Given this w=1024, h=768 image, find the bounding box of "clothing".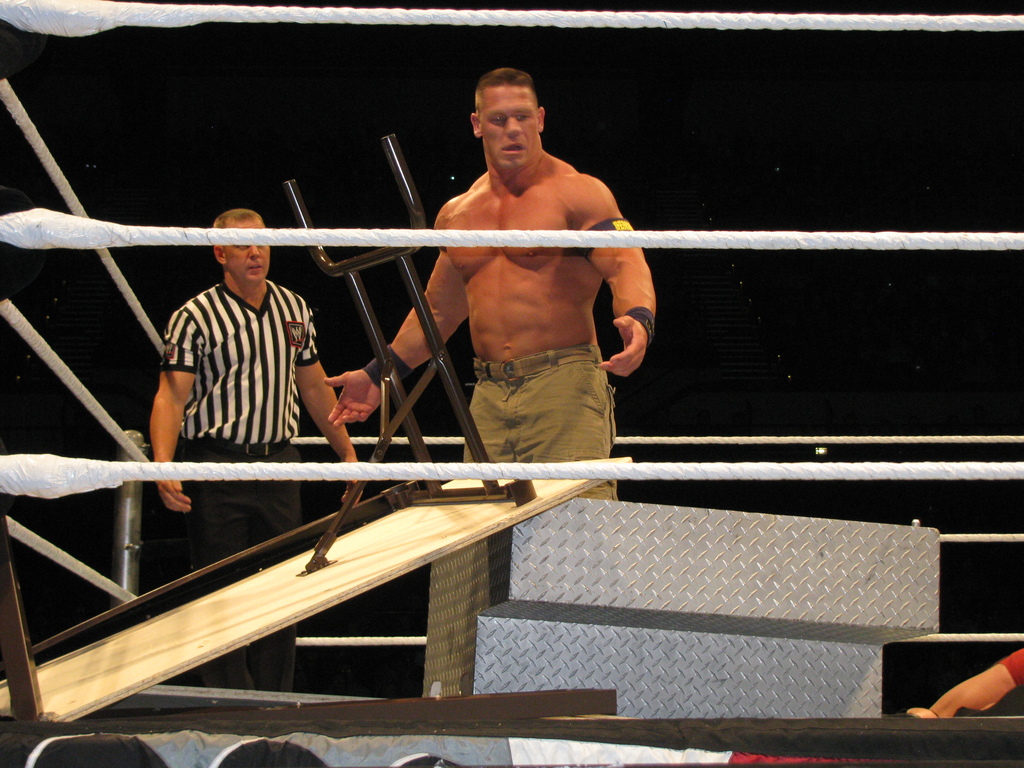
[left=1000, top=644, right=1023, bottom=689].
